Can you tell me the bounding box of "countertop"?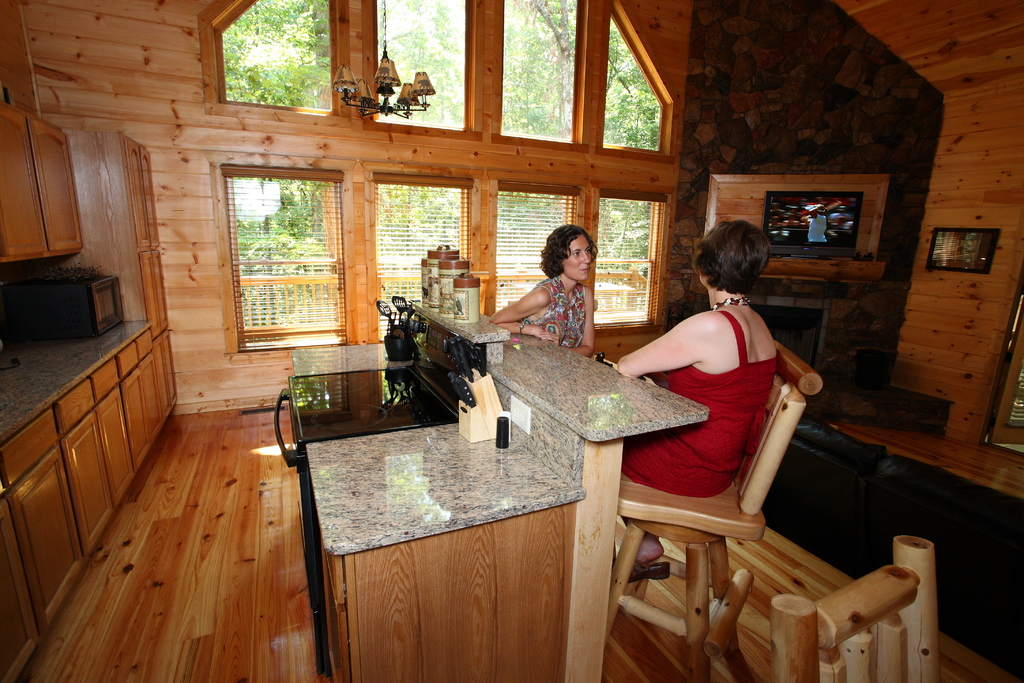
crop(288, 342, 586, 556).
